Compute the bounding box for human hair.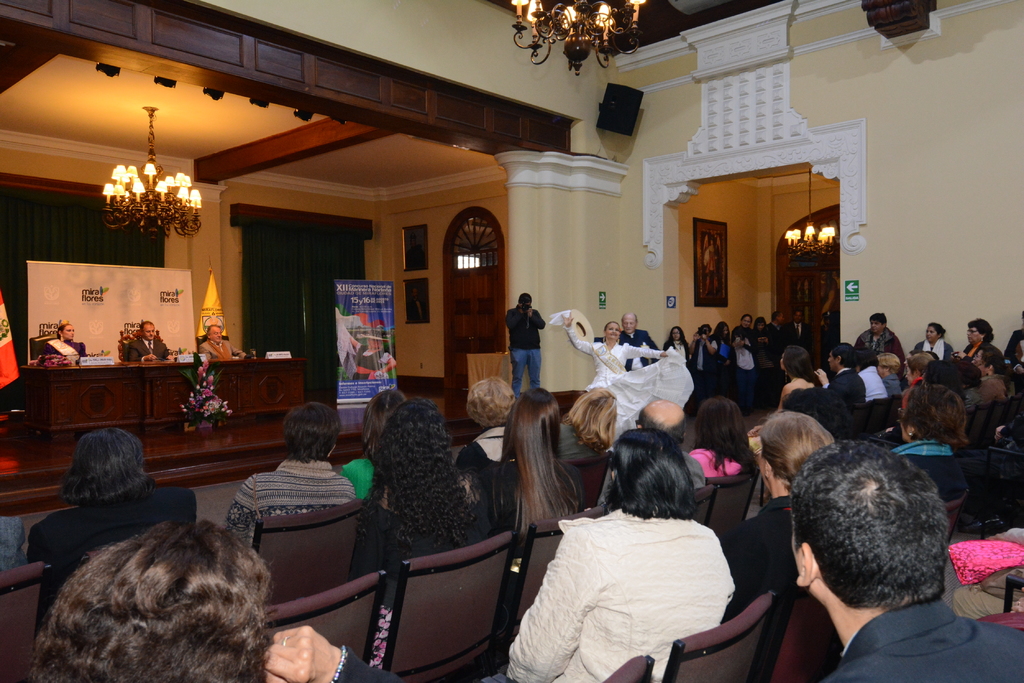
box(634, 404, 687, 442).
